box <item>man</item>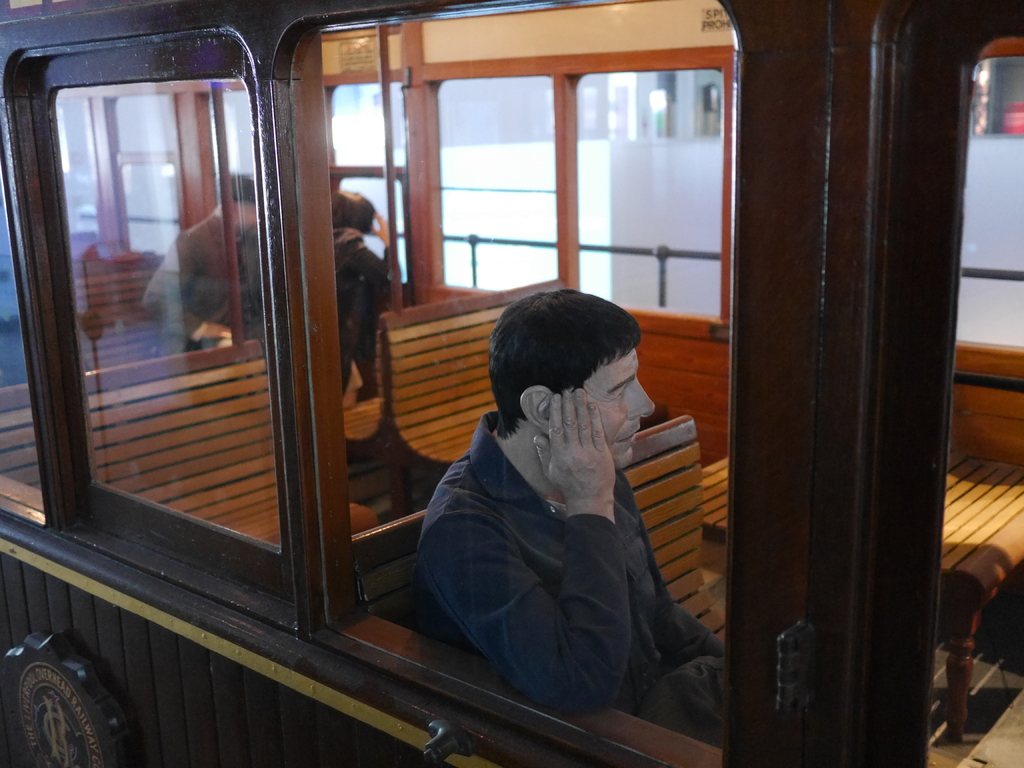
[143,176,263,355]
